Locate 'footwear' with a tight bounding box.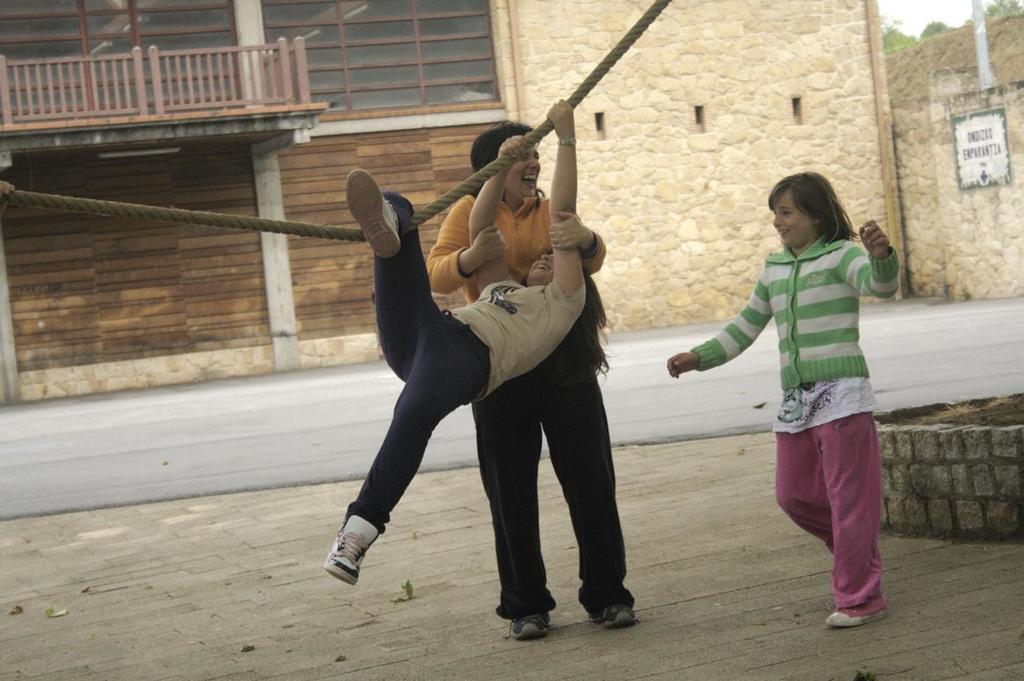
326,507,392,591.
